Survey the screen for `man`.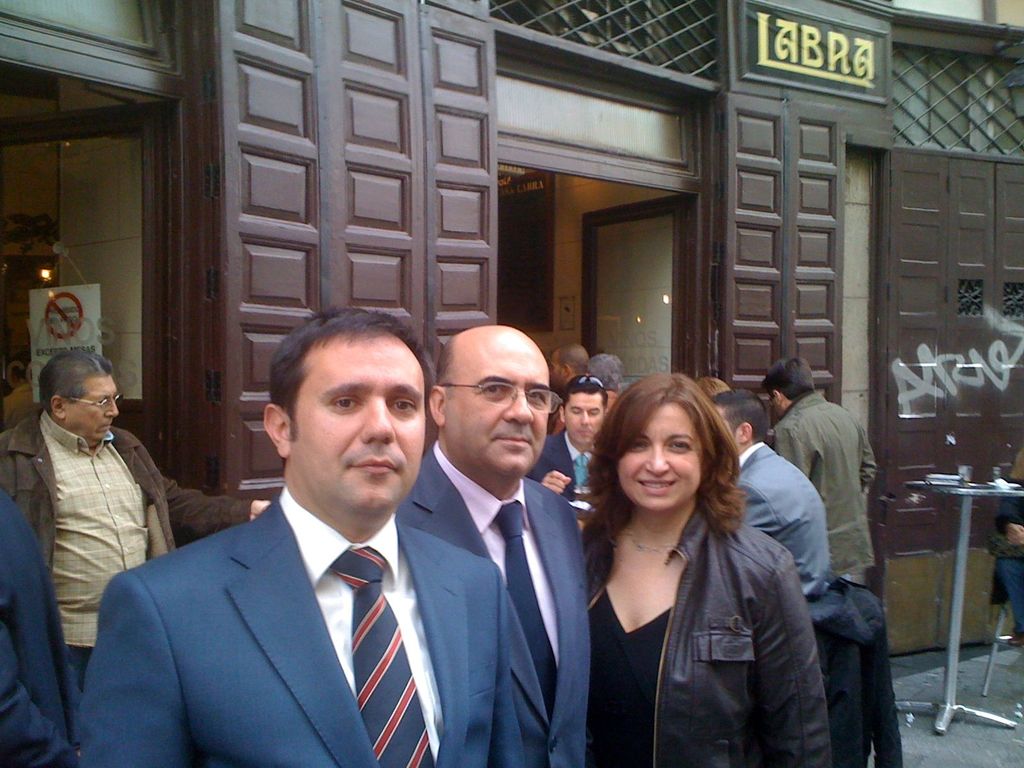
Survey found: (x1=763, y1=360, x2=877, y2=582).
